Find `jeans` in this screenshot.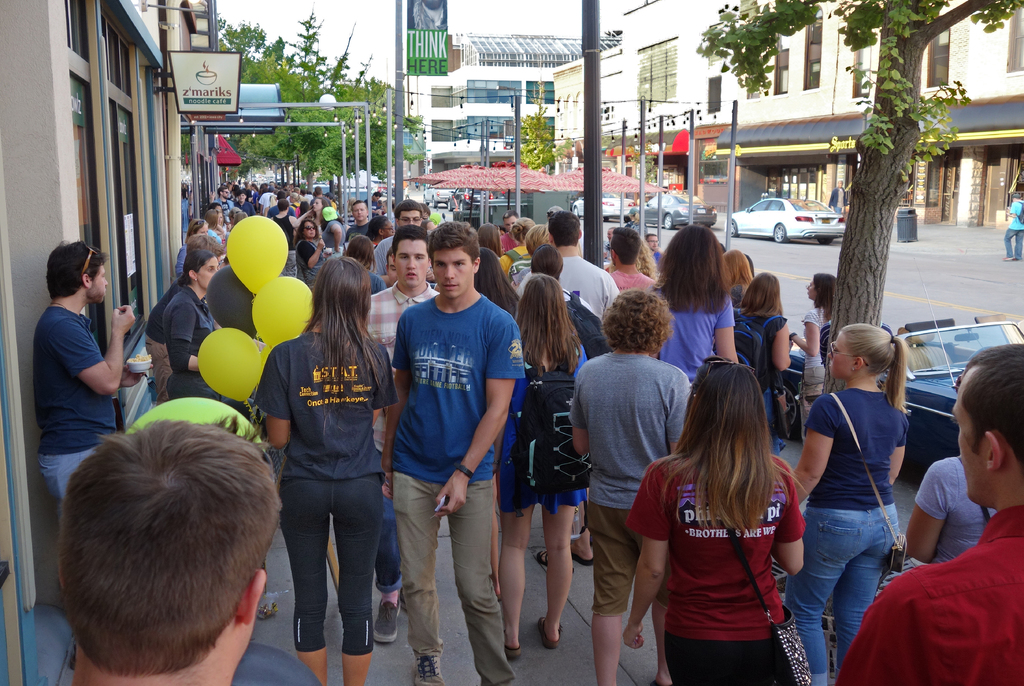
The bounding box for `jeans` is bbox=(783, 505, 896, 683).
